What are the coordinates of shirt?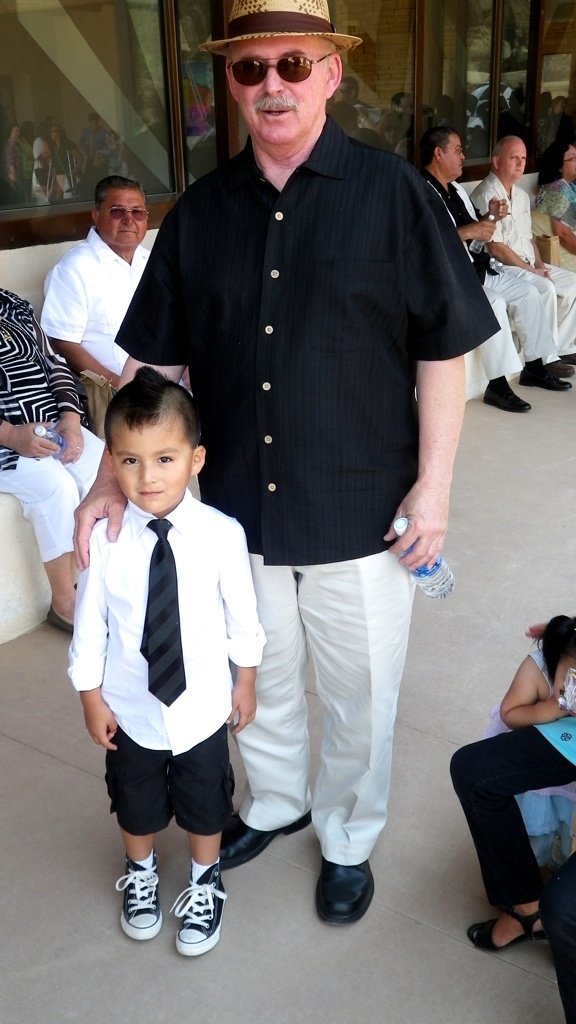
[x1=60, y1=489, x2=266, y2=760].
